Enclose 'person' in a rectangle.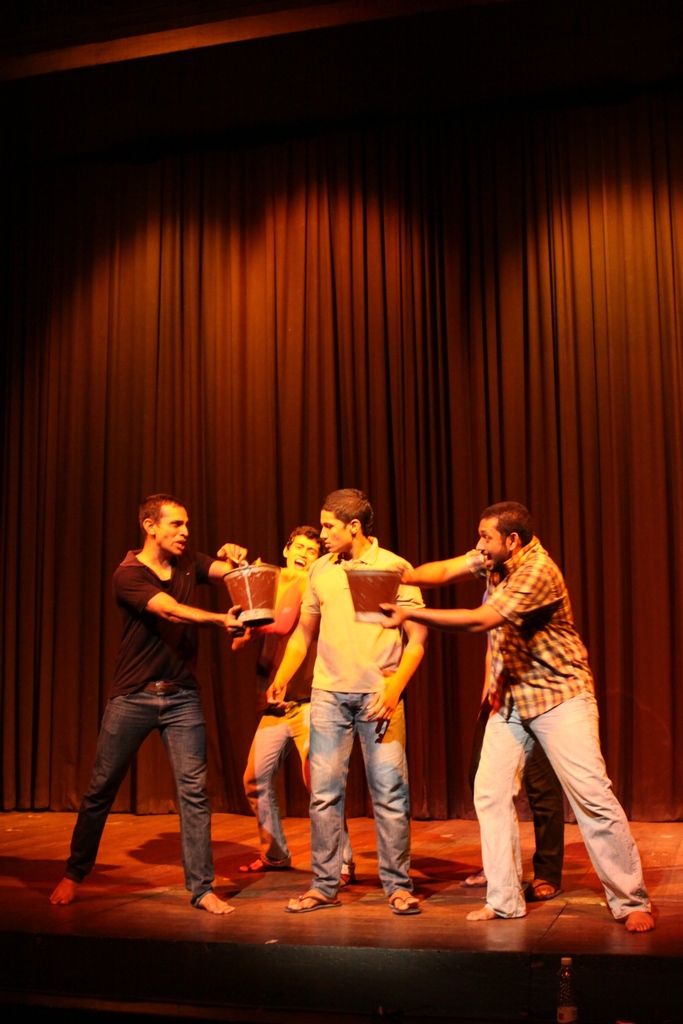
region(219, 525, 349, 872).
